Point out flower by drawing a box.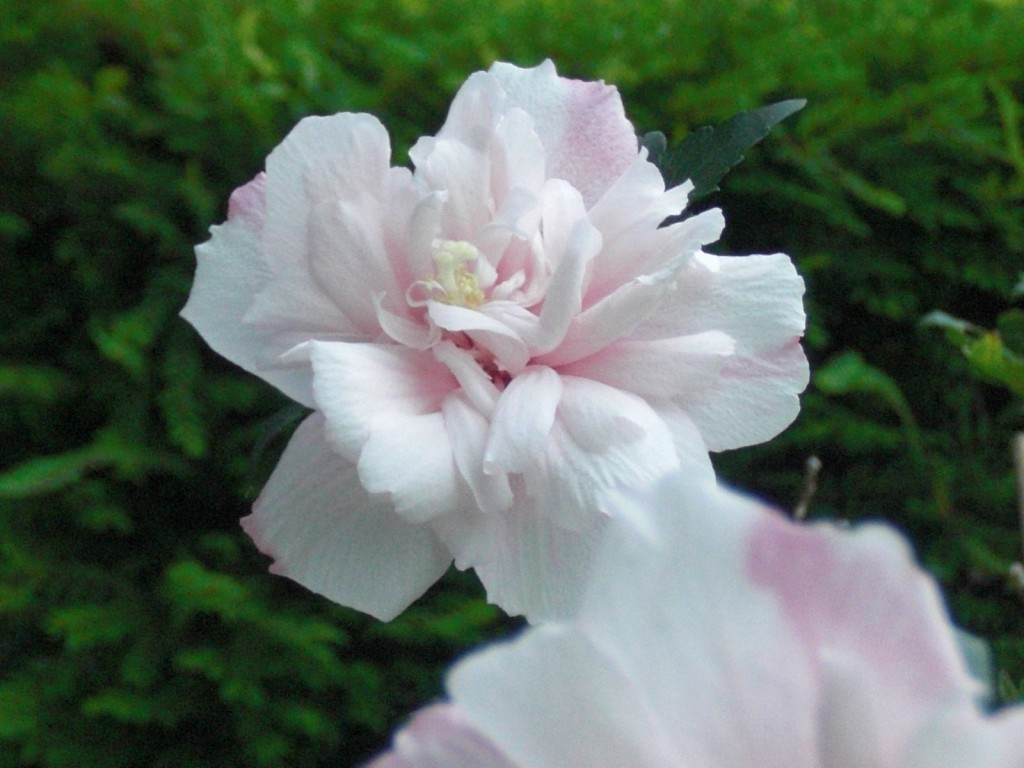
{"left": 151, "top": 66, "right": 796, "bottom": 572}.
